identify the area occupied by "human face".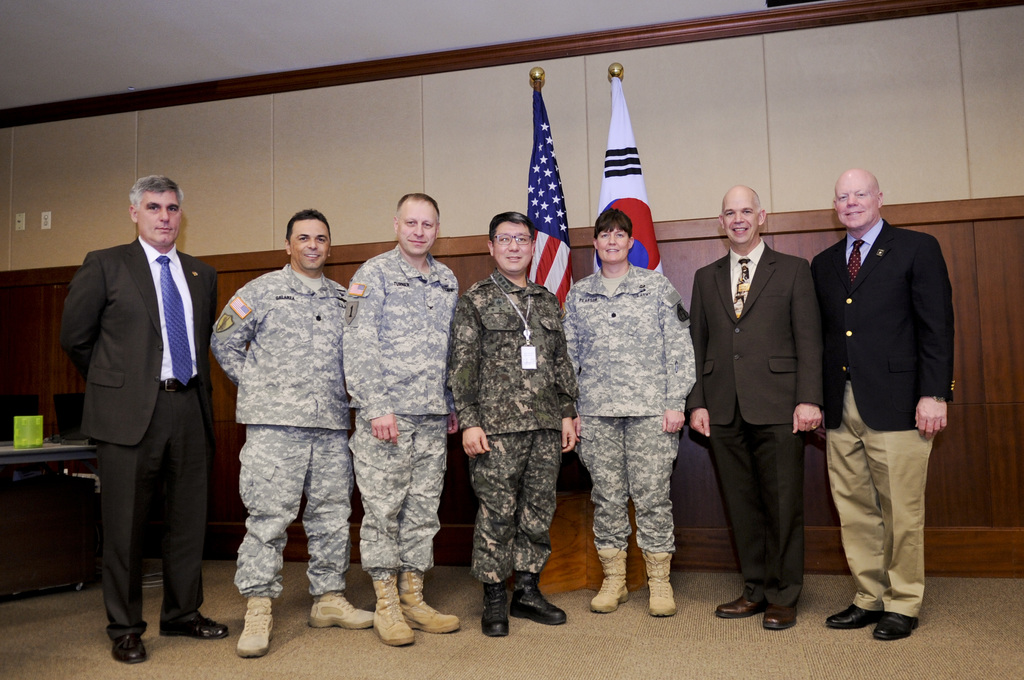
Area: box=[394, 199, 439, 256].
